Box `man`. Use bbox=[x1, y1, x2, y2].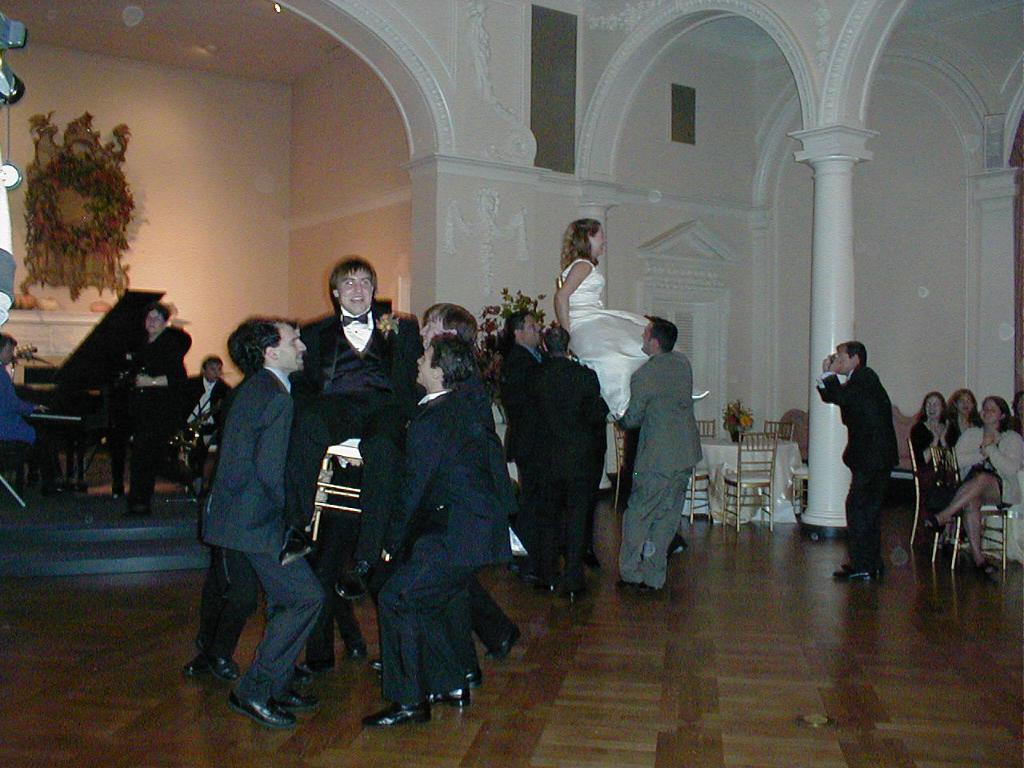
bbox=[615, 326, 698, 611].
